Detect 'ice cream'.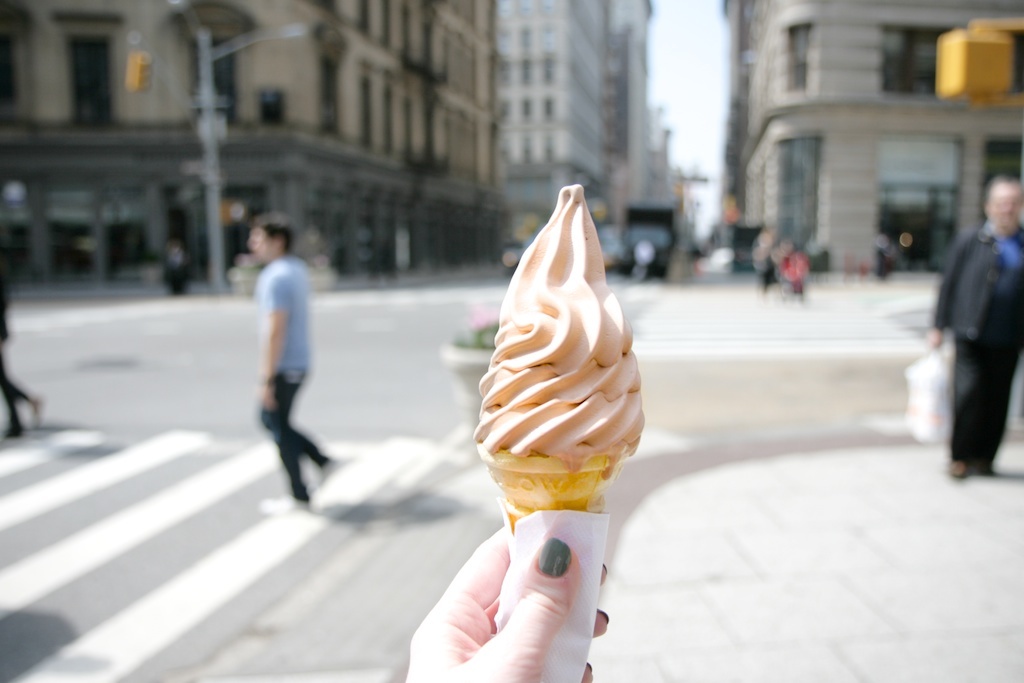
Detected at region(477, 185, 648, 532).
